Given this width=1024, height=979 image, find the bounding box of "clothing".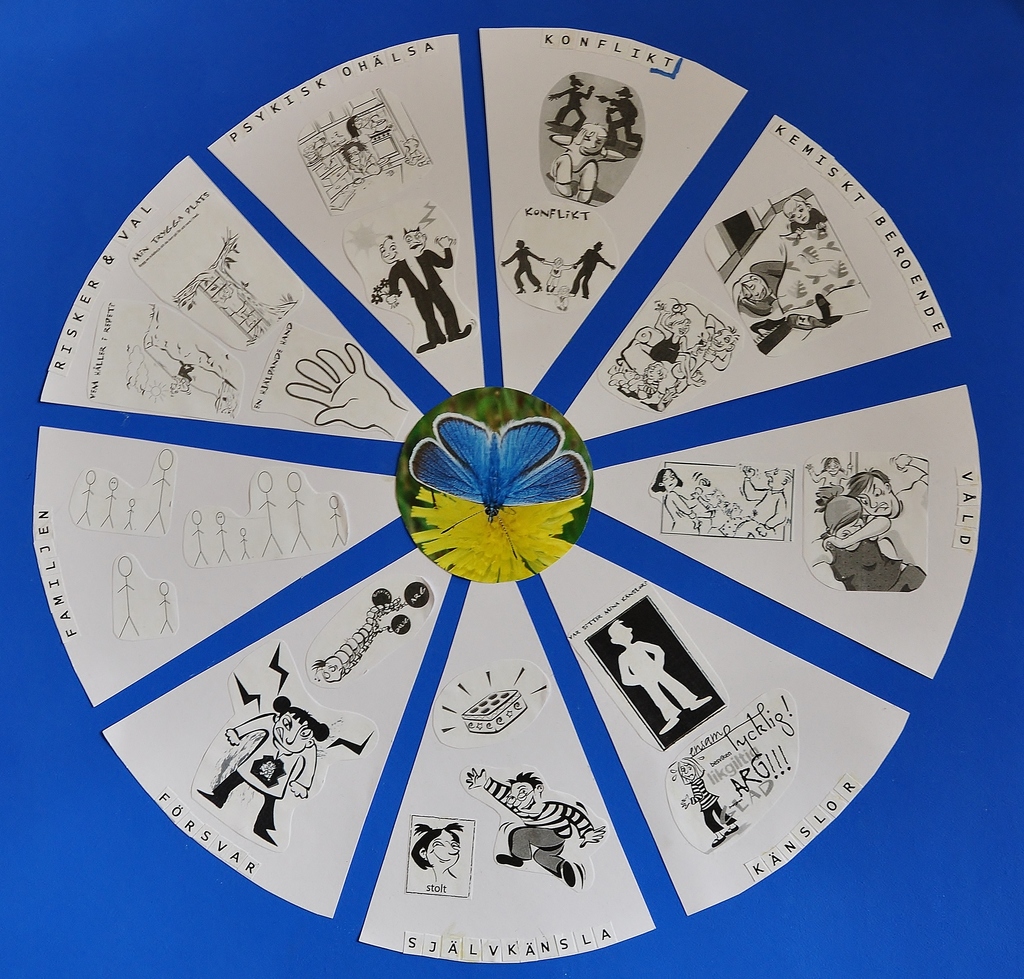
<region>788, 212, 827, 239</region>.
